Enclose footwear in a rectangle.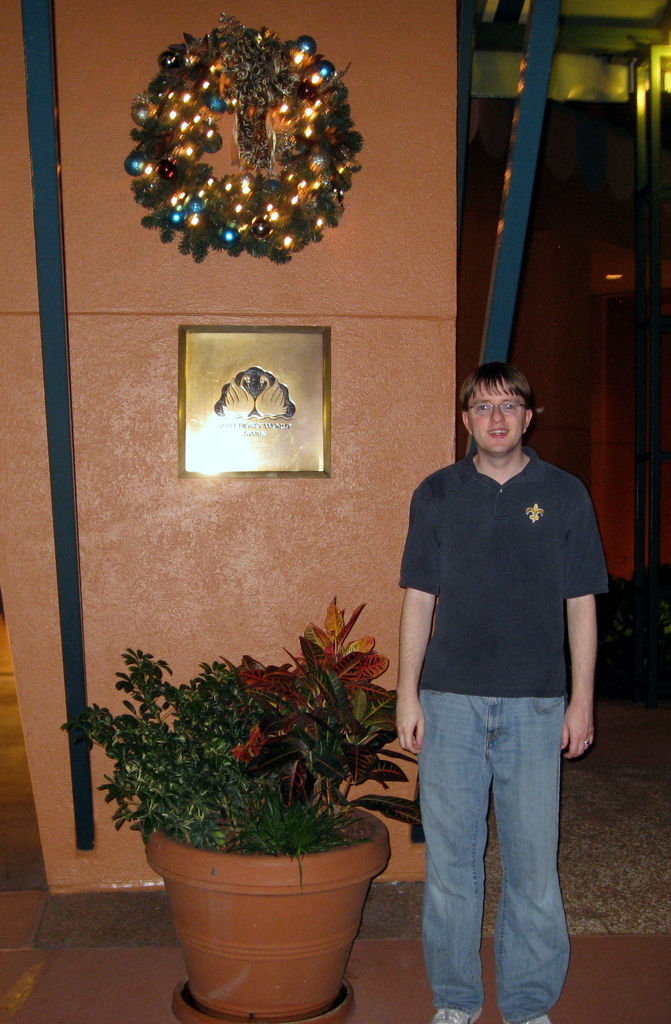
{"left": 429, "top": 1000, "right": 480, "bottom": 1023}.
